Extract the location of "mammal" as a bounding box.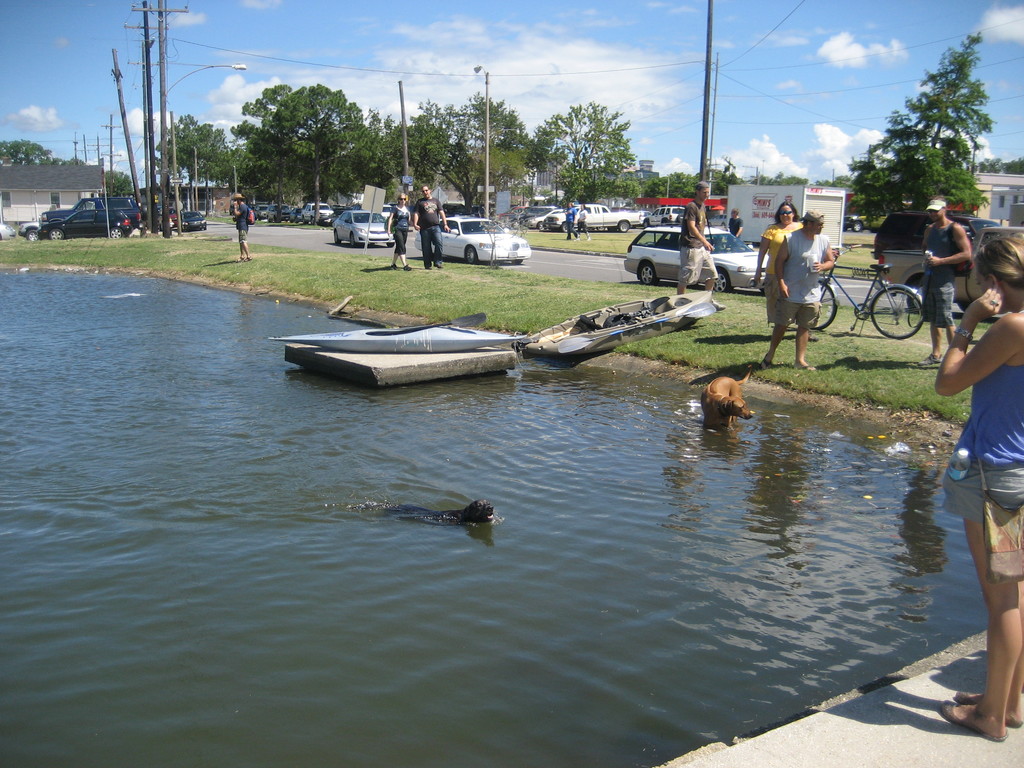
[left=562, top=202, right=574, bottom=240].
